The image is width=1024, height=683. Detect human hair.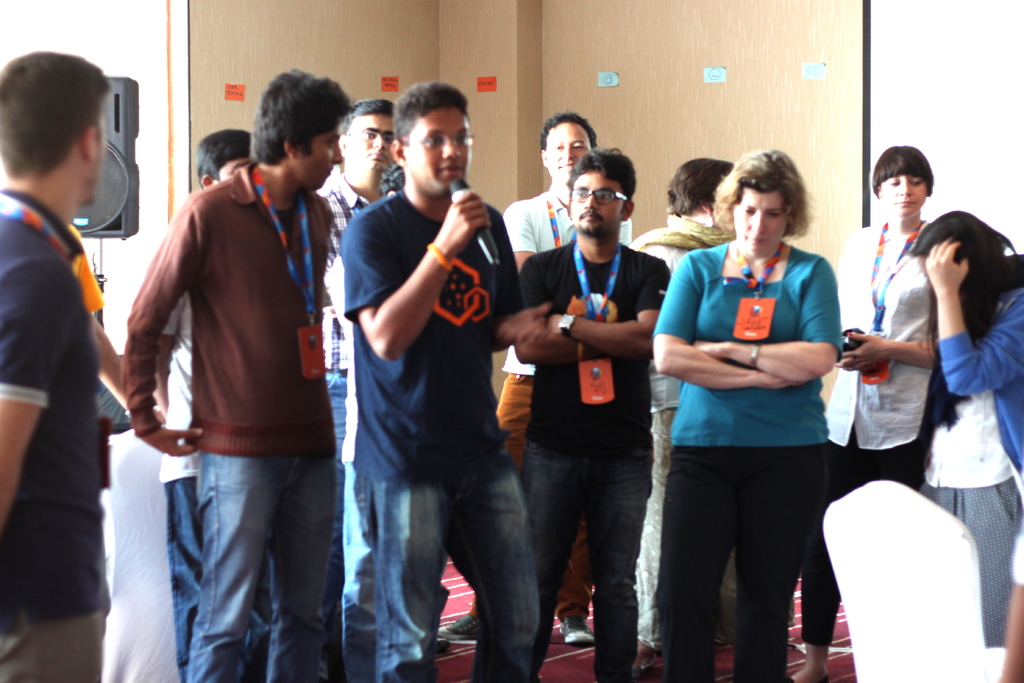
Detection: BBox(539, 111, 596, 161).
